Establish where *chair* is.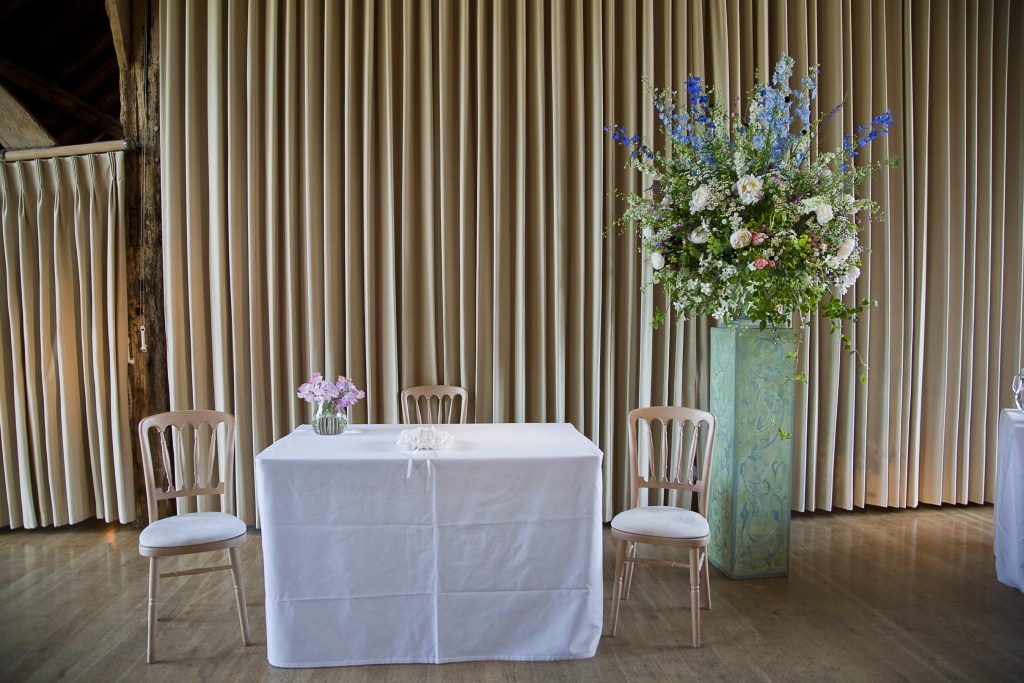
Established at bbox=[138, 409, 246, 665].
